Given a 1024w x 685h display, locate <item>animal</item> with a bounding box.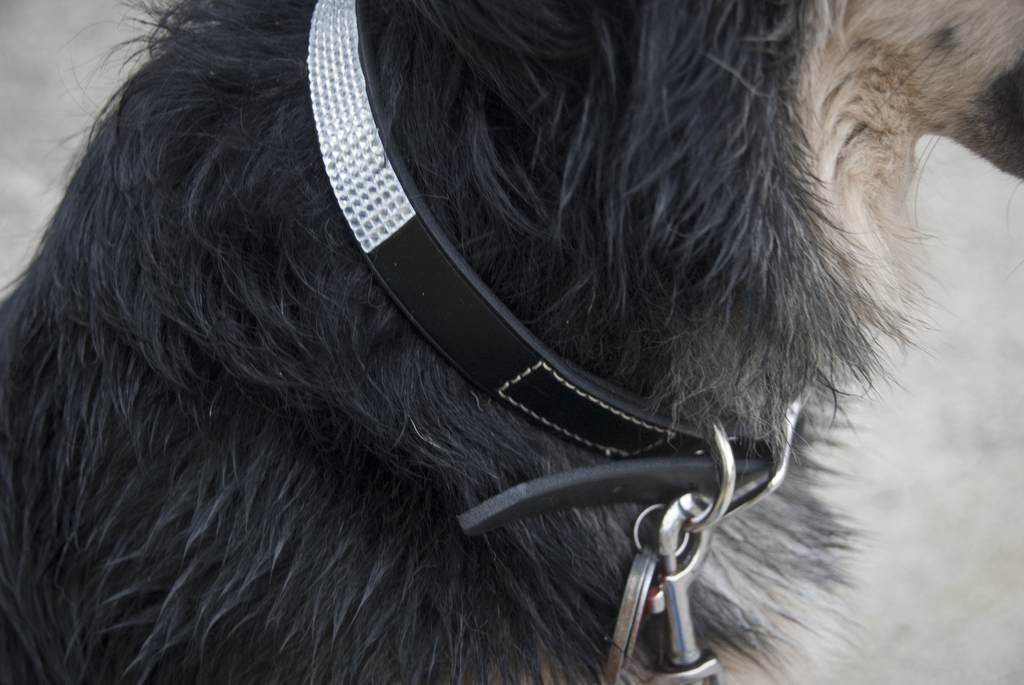
Located: bbox(0, 0, 1023, 684).
